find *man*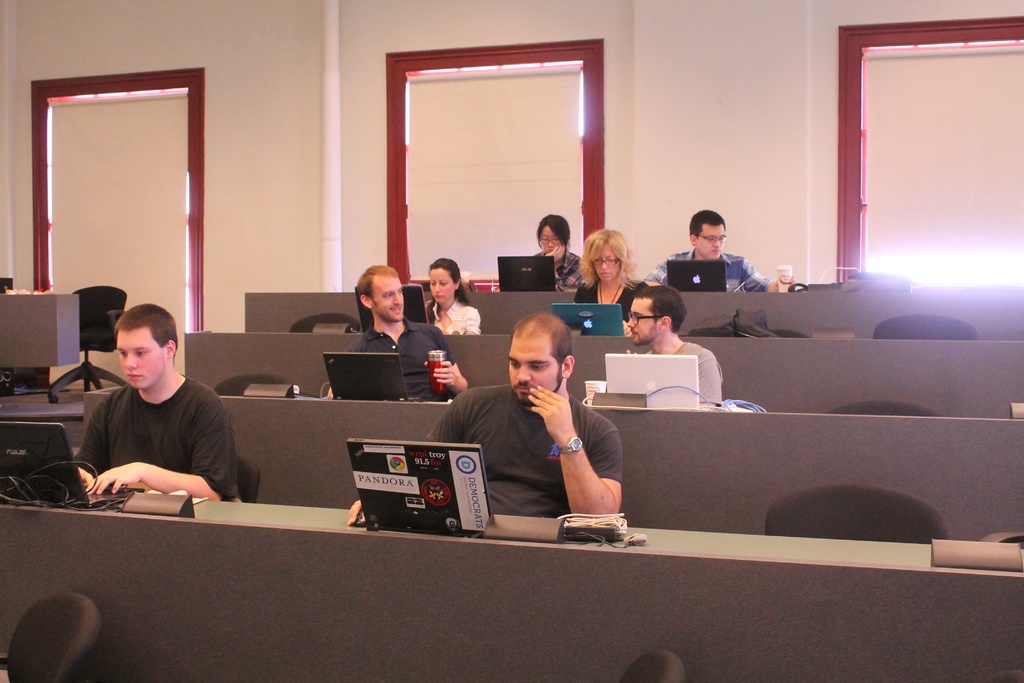
(643,208,795,289)
